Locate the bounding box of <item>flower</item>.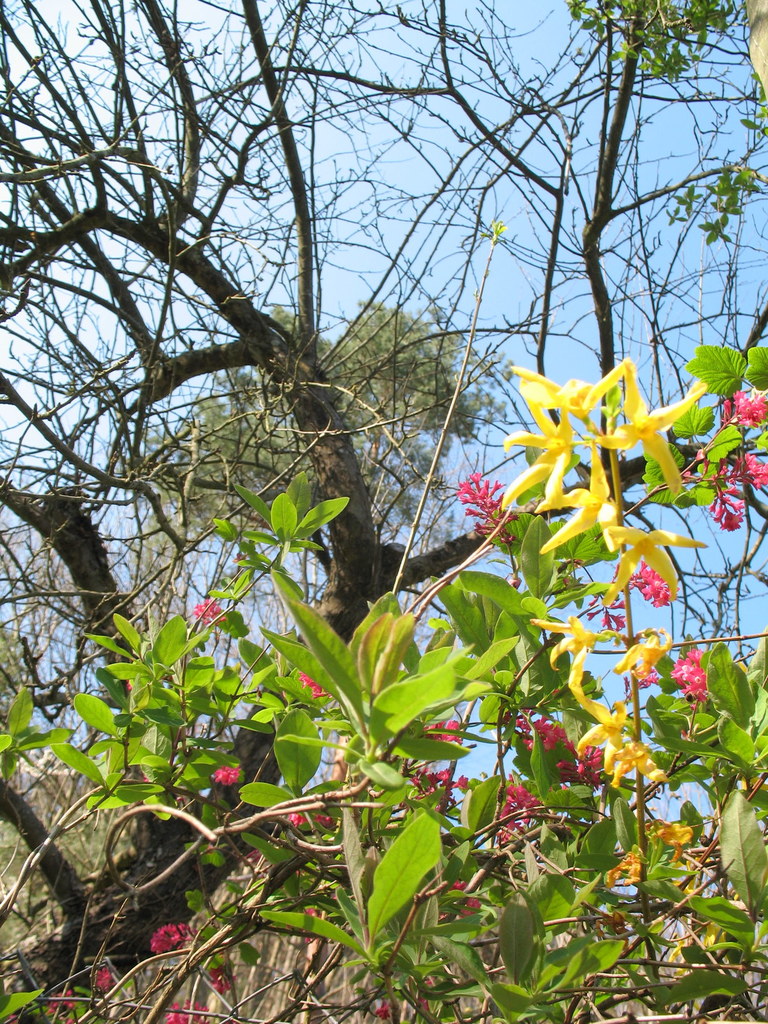
Bounding box: detection(595, 358, 710, 493).
